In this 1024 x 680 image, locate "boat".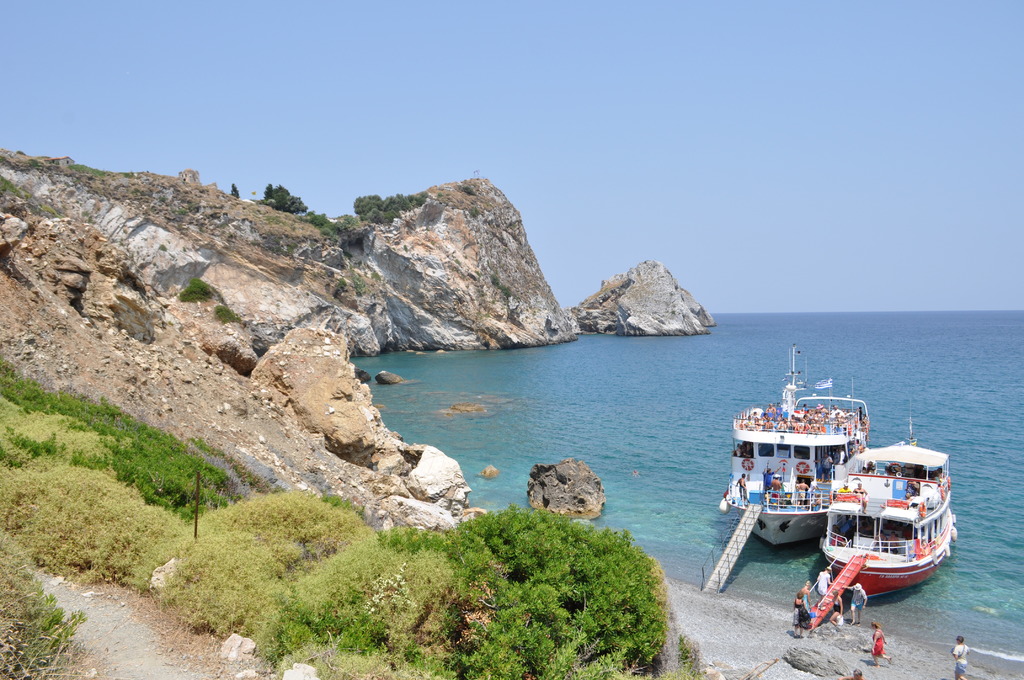
Bounding box: (726, 344, 867, 555).
